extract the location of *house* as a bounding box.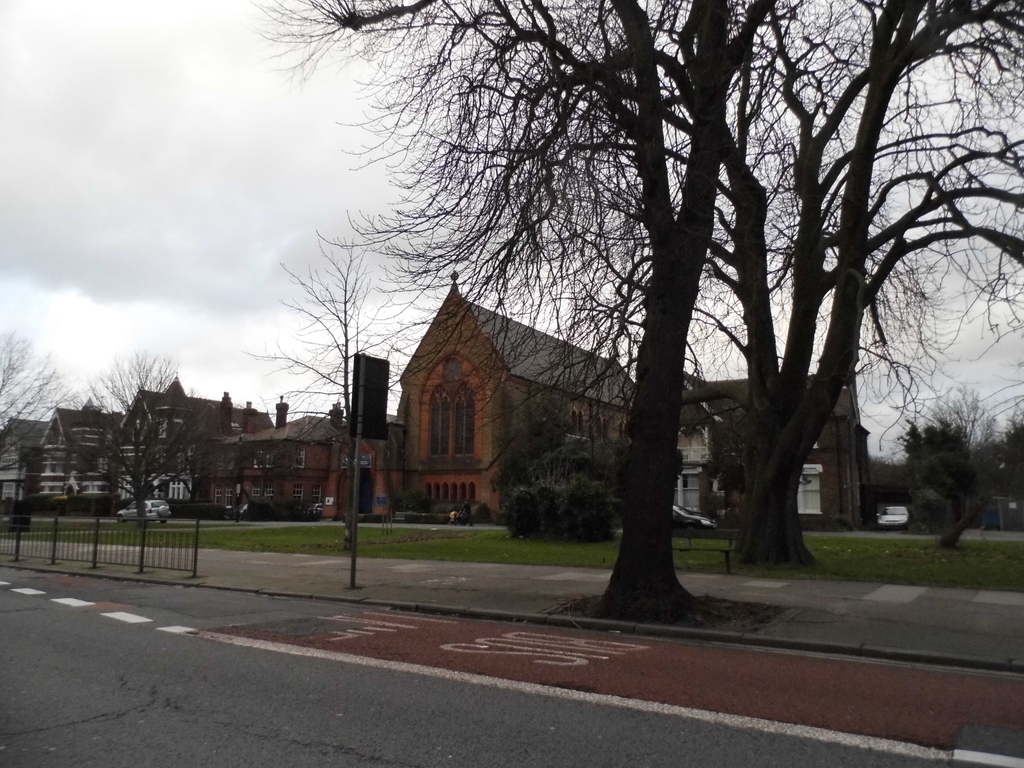
[left=399, top=270, right=633, bottom=511].
